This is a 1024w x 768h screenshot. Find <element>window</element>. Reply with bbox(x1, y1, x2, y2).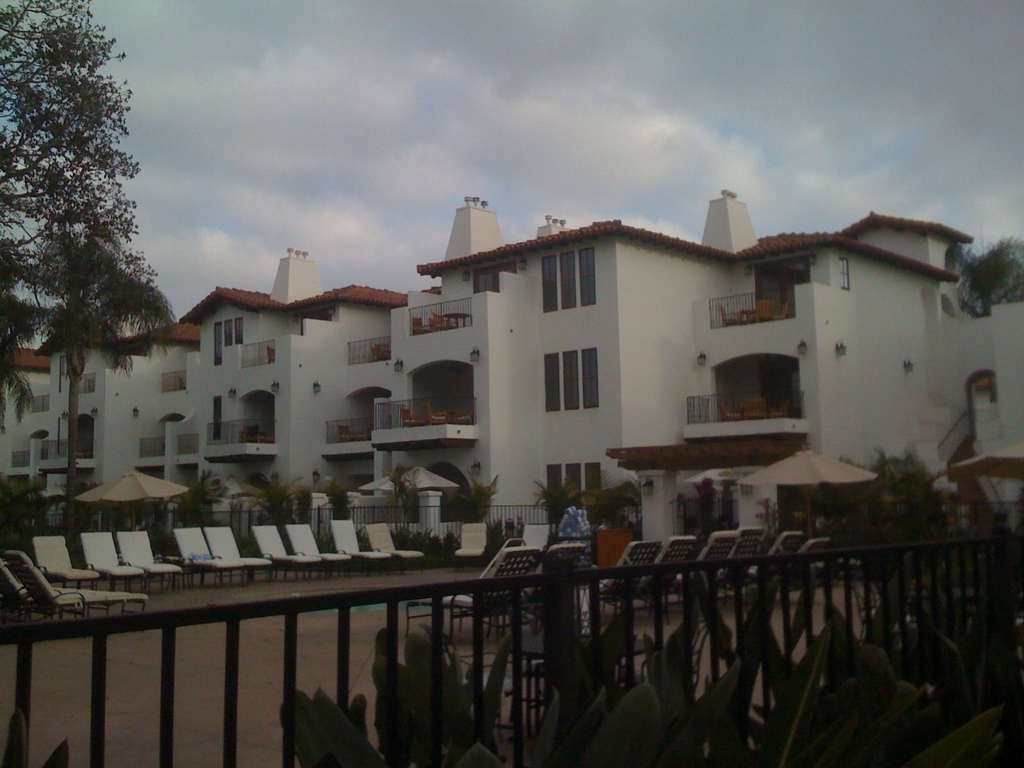
bbox(539, 248, 597, 312).
